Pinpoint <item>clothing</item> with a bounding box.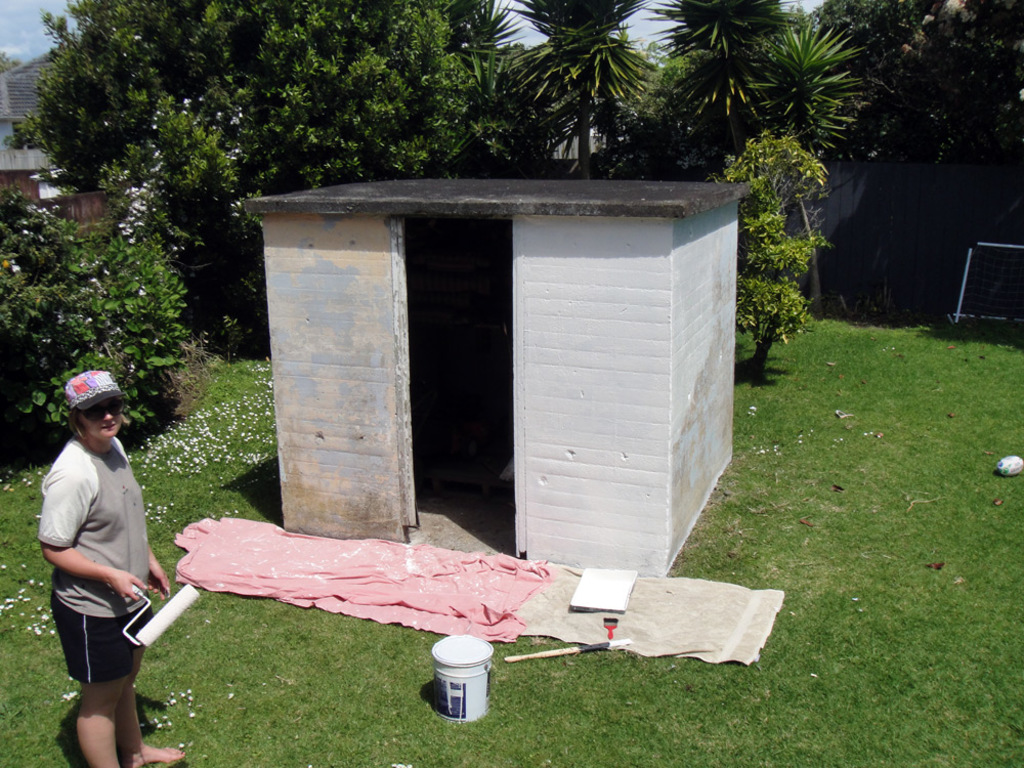
select_region(36, 403, 164, 702).
